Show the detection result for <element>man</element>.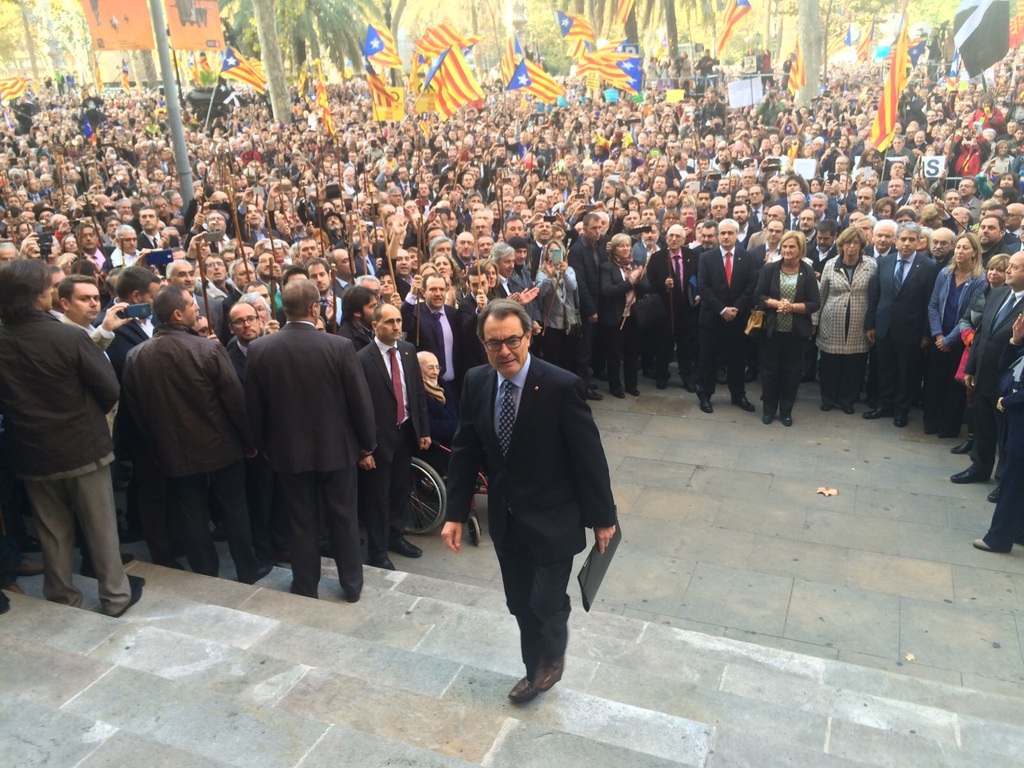
822:172:851:213.
